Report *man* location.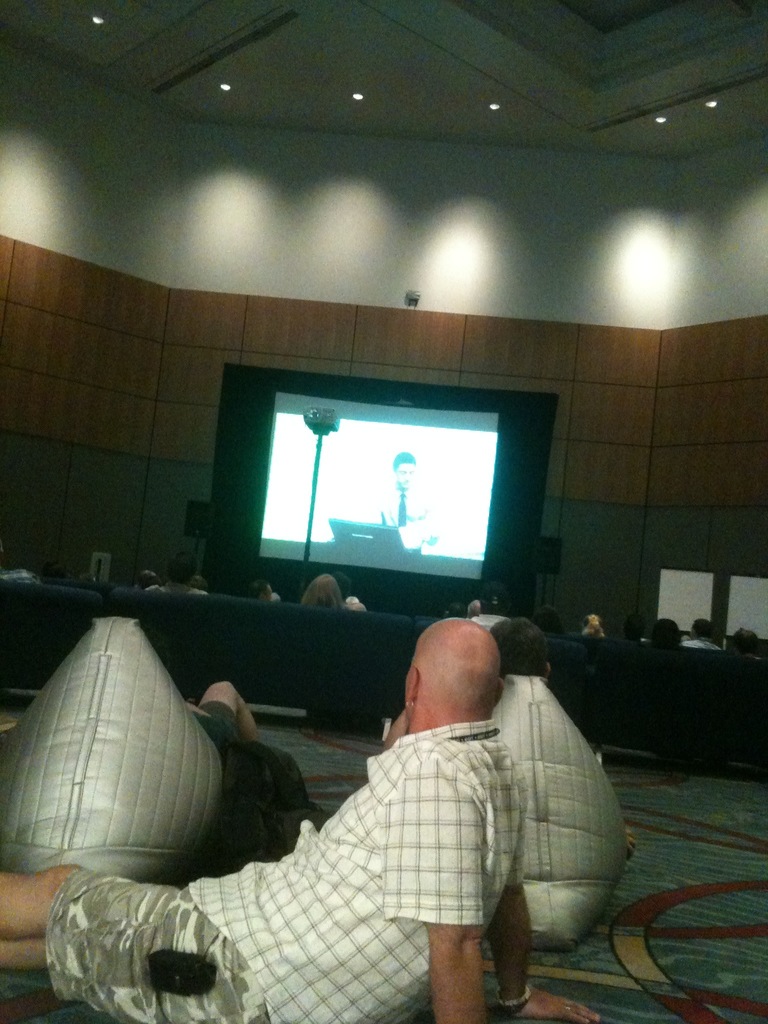
Report: 179,678,263,753.
